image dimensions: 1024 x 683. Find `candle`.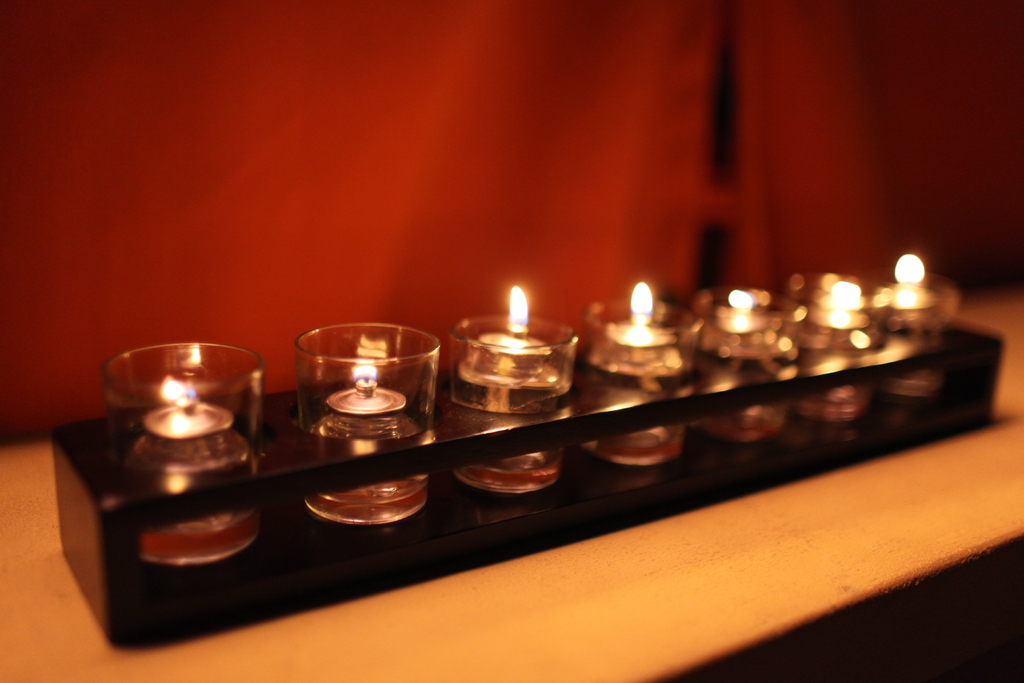
<bbox>290, 318, 439, 436</bbox>.
